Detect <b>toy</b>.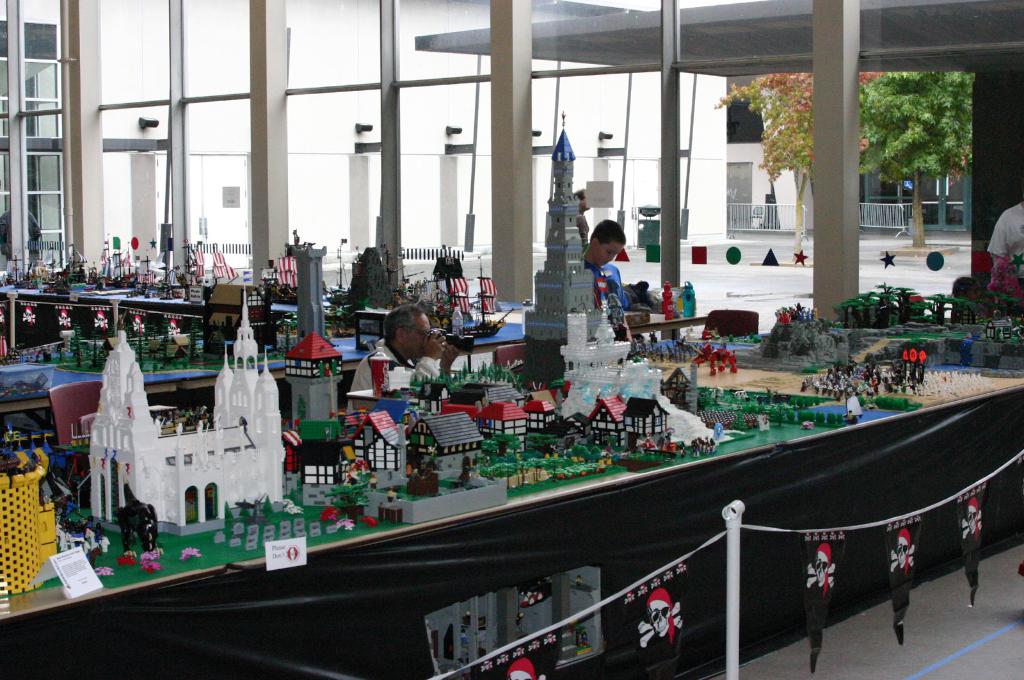
Detected at left=666, top=368, right=710, bottom=412.
